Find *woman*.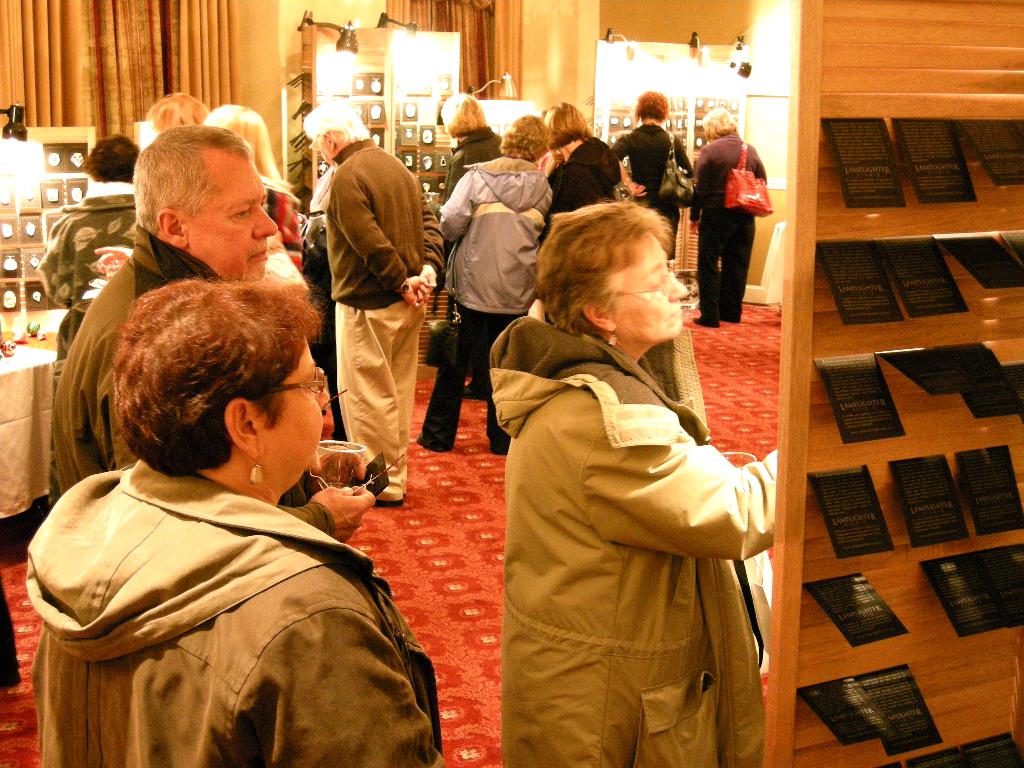
BBox(484, 175, 785, 757).
